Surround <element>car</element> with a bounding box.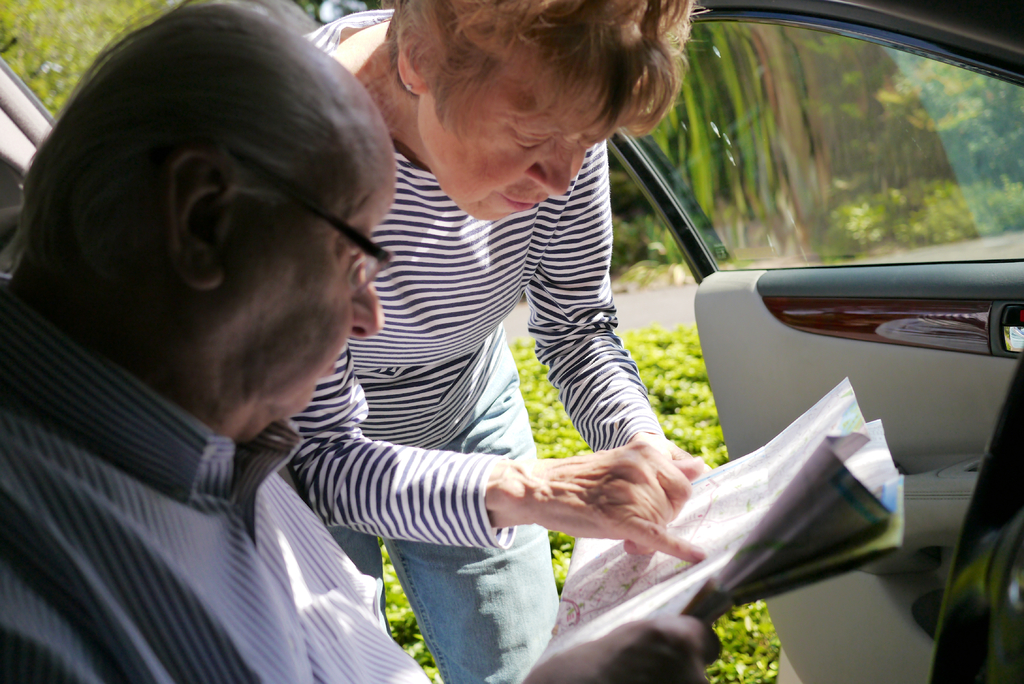
bbox=[0, 0, 1023, 683].
